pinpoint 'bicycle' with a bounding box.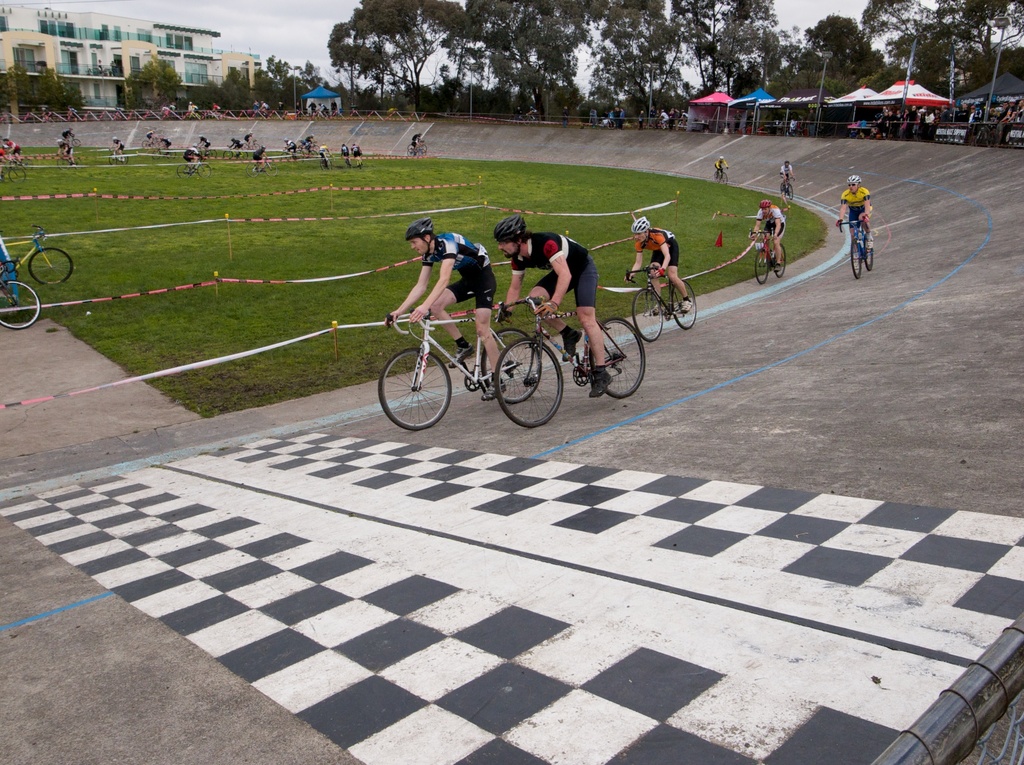
(779, 177, 794, 202).
